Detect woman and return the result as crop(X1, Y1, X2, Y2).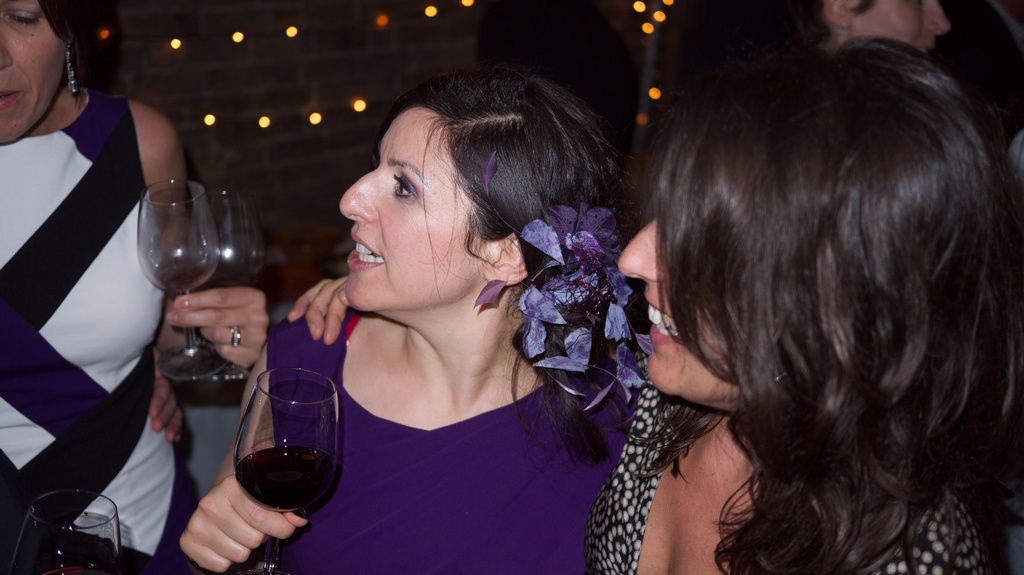
crop(801, 0, 958, 61).
